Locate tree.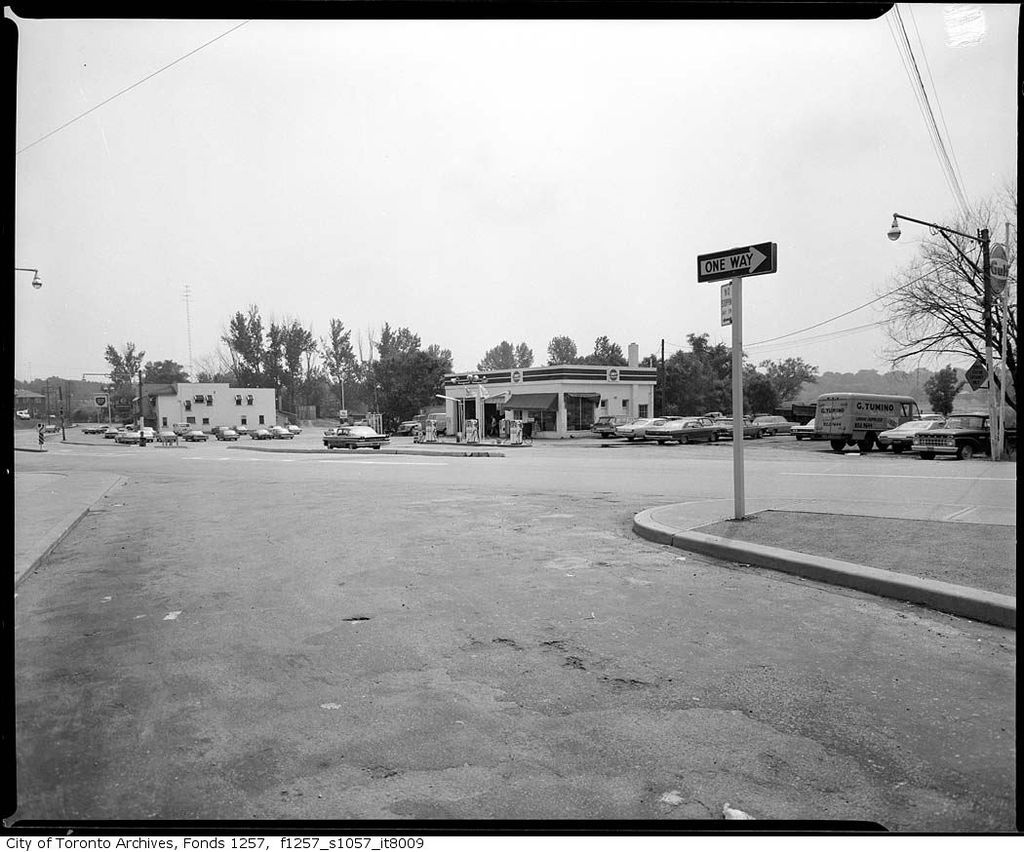
Bounding box: left=476, top=336, right=535, bottom=372.
